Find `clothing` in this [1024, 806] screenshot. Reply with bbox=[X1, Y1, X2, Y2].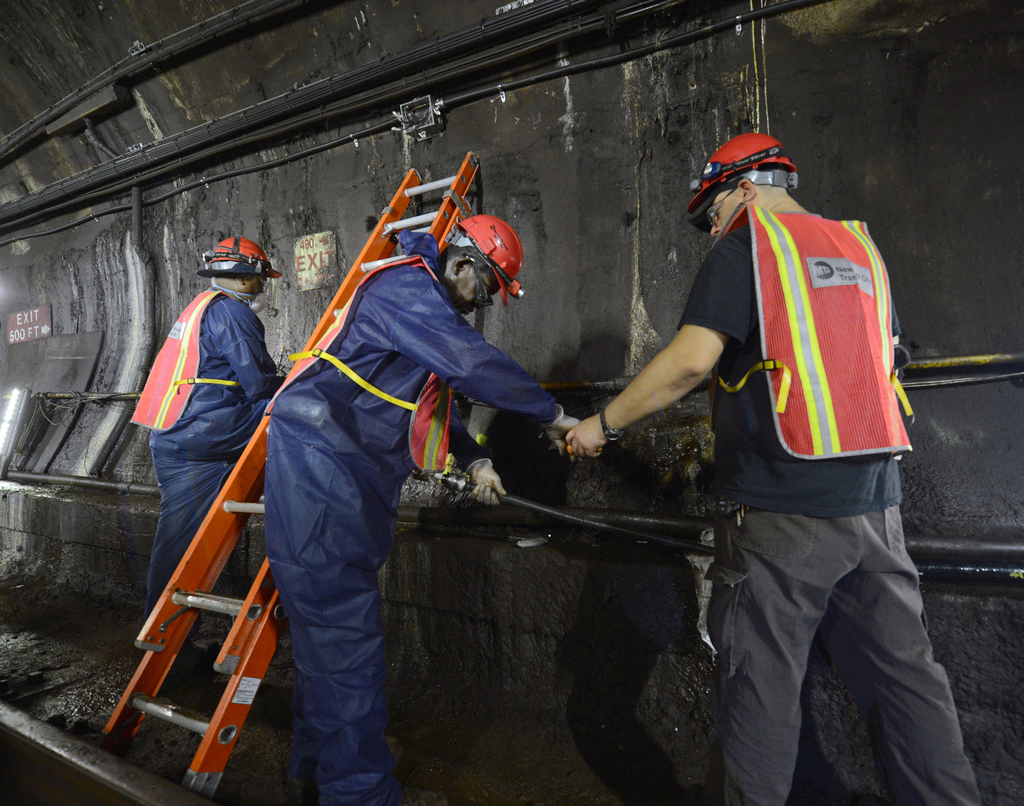
bbox=[680, 207, 990, 805].
